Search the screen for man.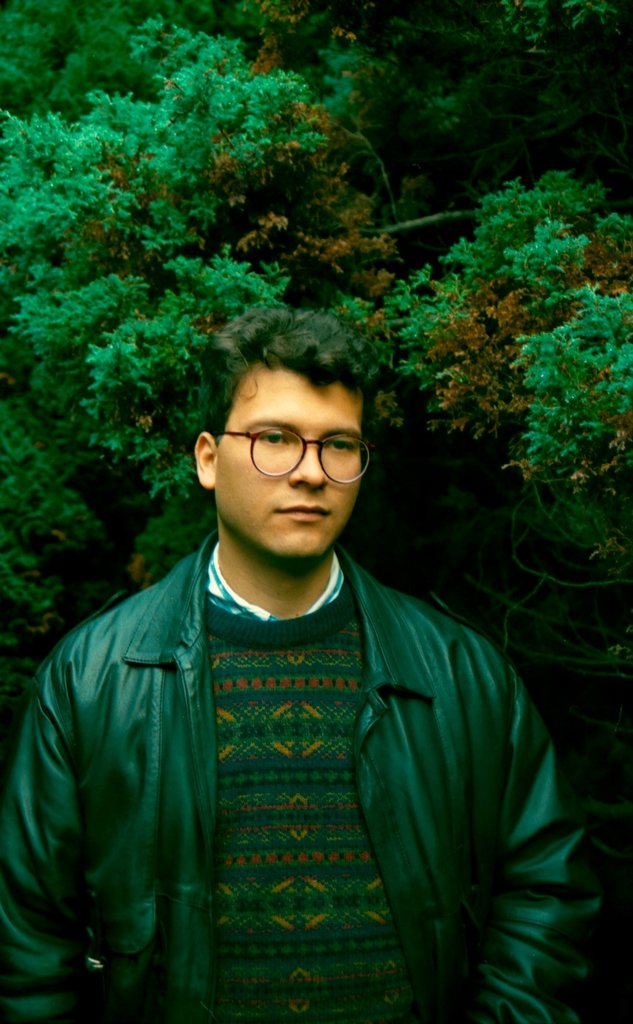
Found at bbox=[5, 287, 592, 1003].
